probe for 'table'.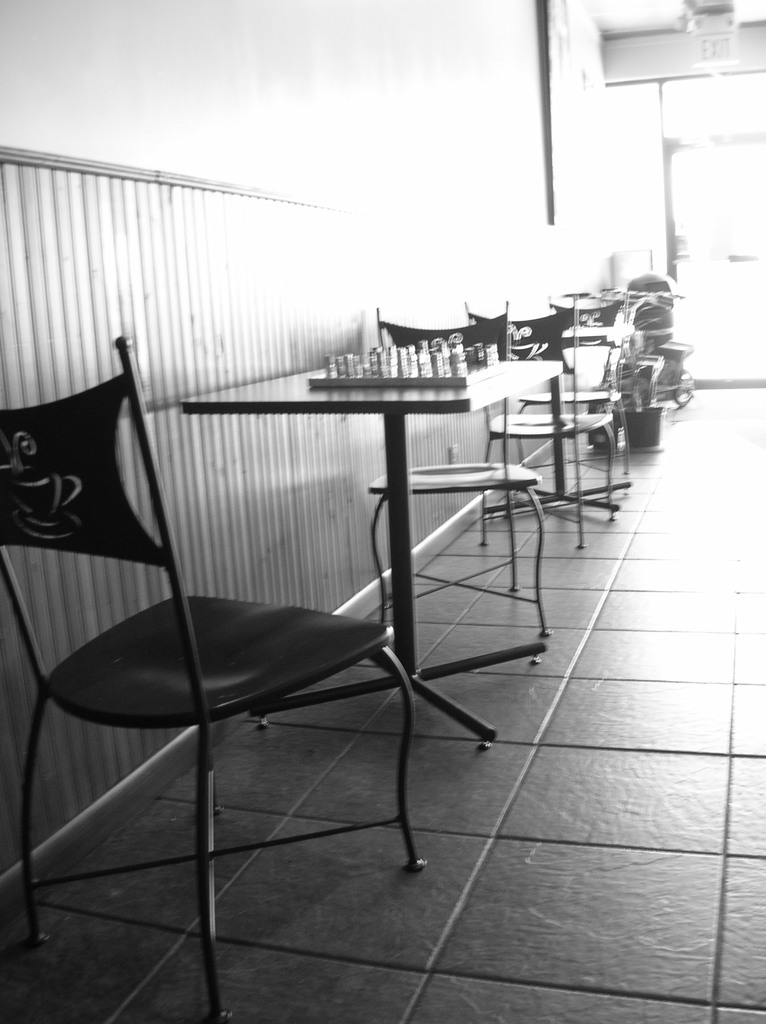
Probe result: x1=478 y1=326 x2=630 y2=515.
